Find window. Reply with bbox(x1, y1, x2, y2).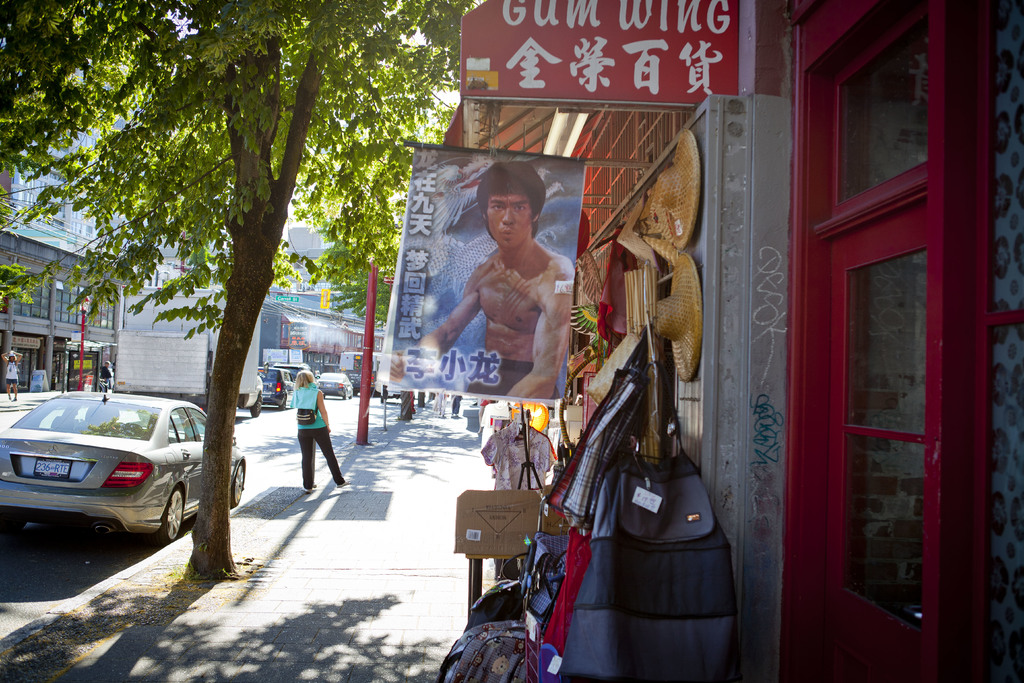
bbox(16, 273, 49, 315).
